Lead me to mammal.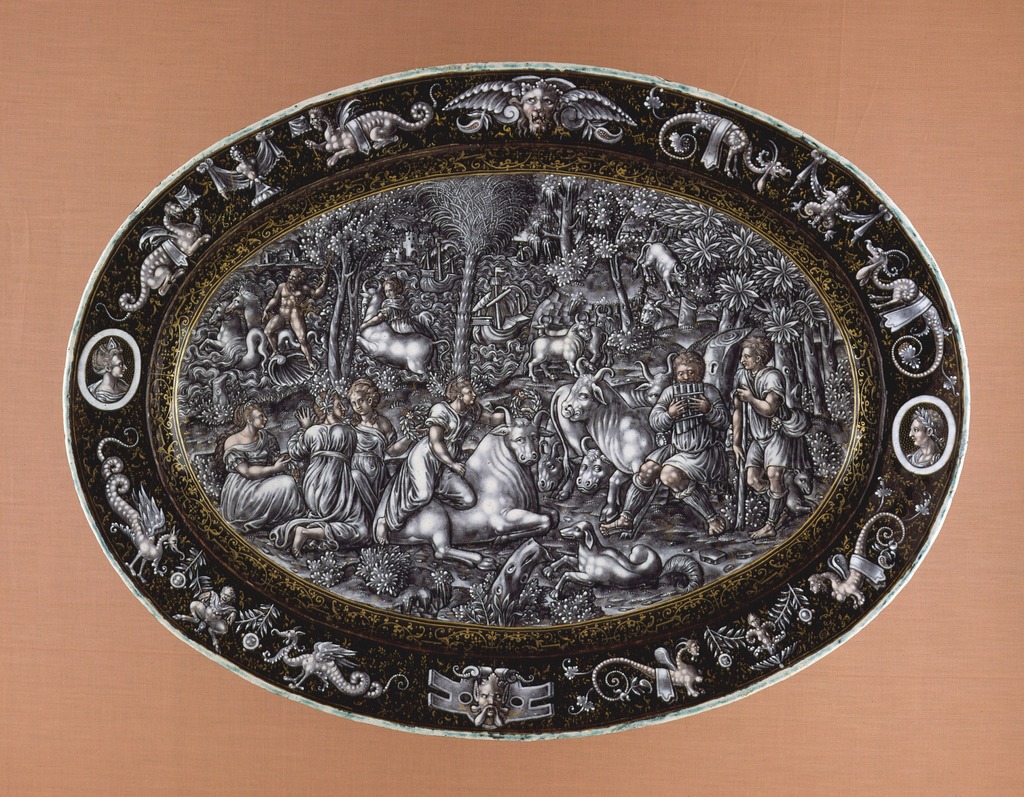
Lead to bbox(373, 371, 513, 545).
